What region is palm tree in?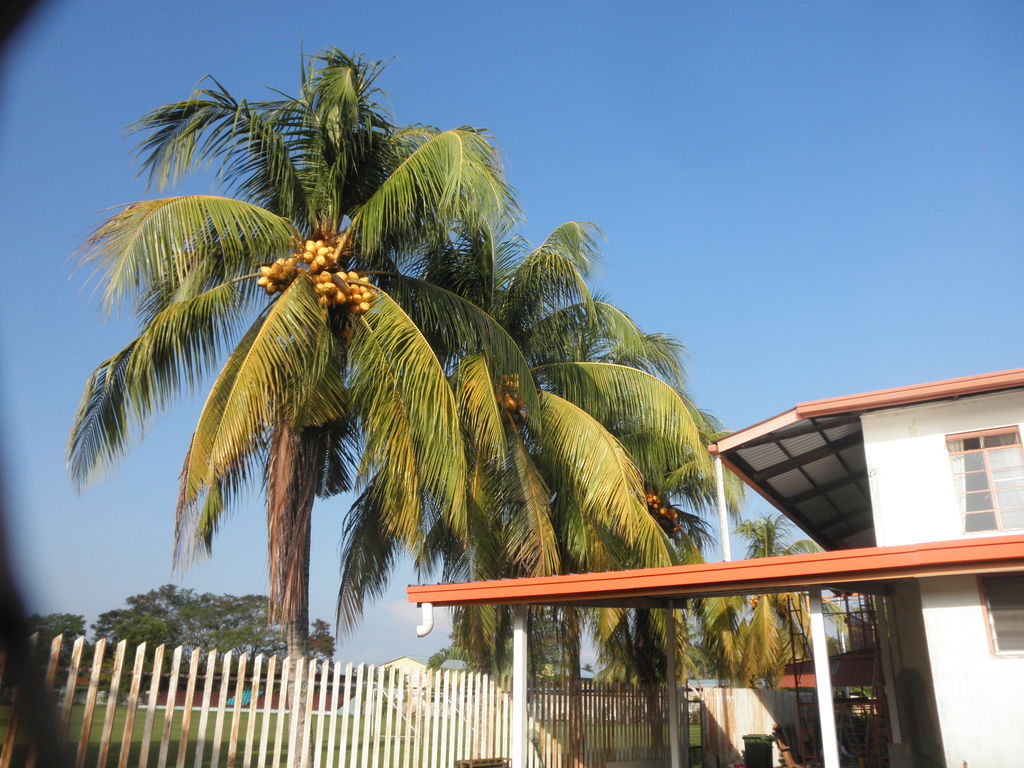
detection(626, 425, 790, 766).
